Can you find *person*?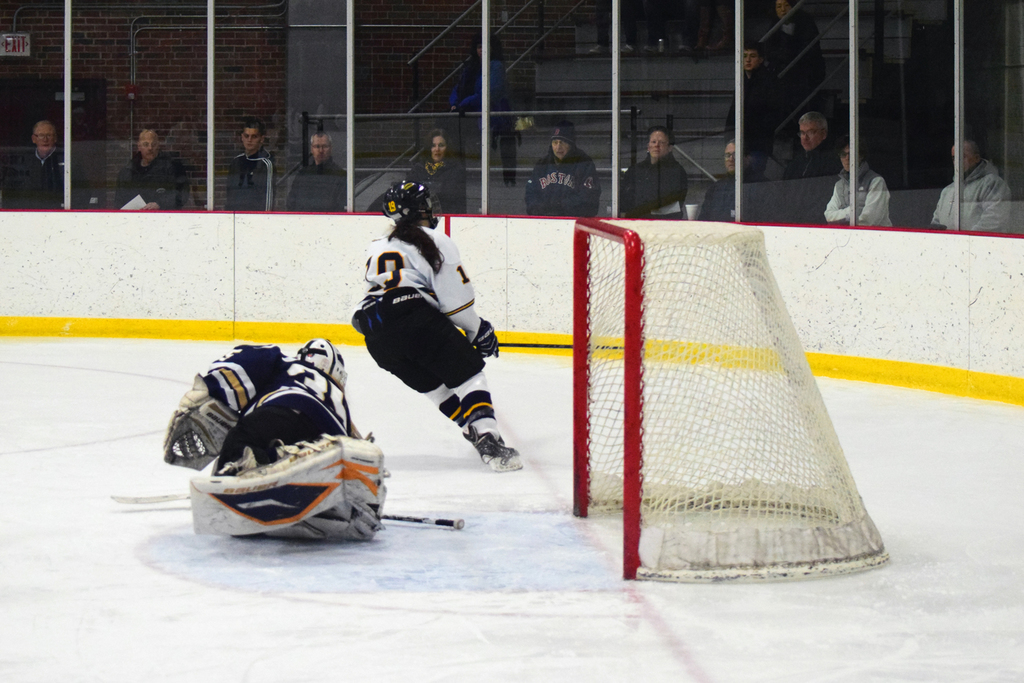
Yes, bounding box: box=[619, 126, 686, 221].
